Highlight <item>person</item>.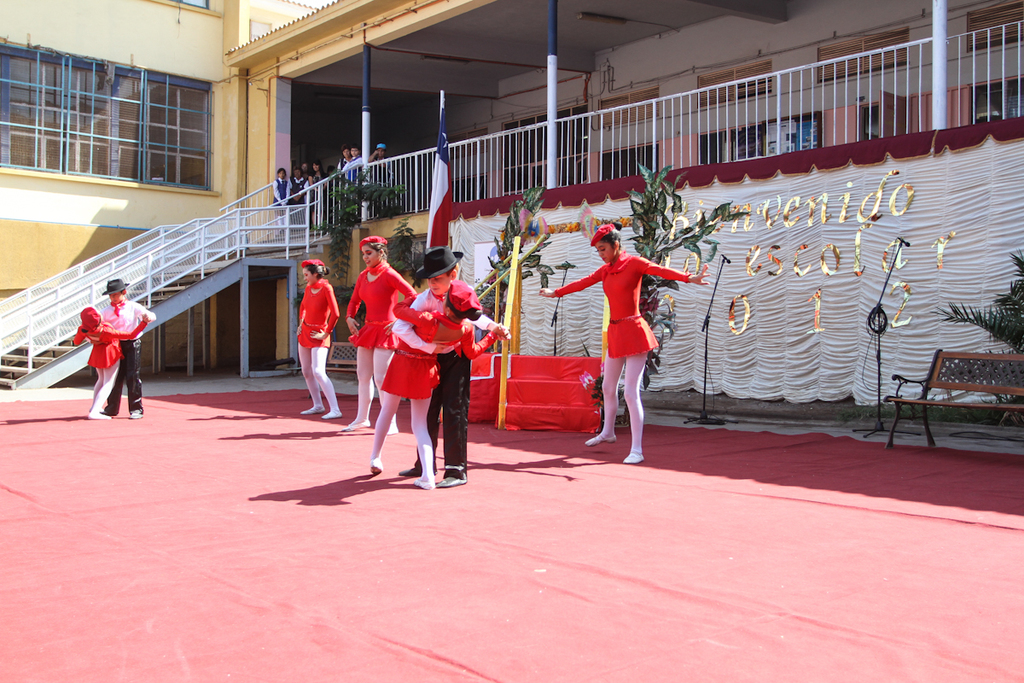
Highlighted region: (x1=539, y1=226, x2=713, y2=461).
